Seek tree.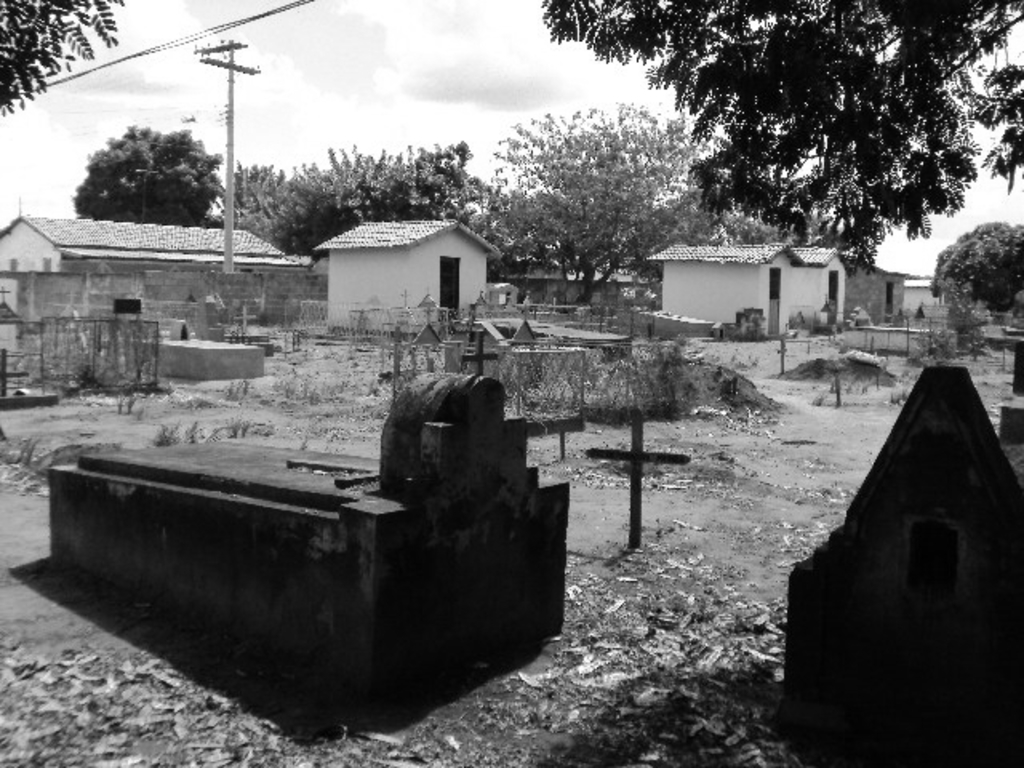
select_region(82, 106, 214, 218).
